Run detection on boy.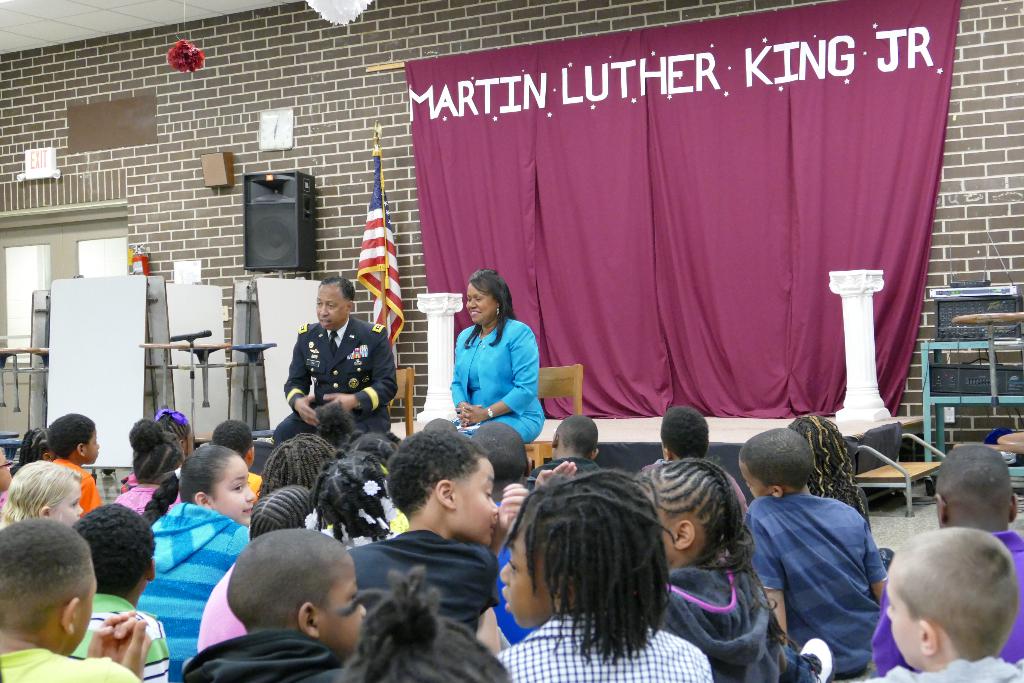
Result: {"x1": 210, "y1": 418, "x2": 264, "y2": 497}.
